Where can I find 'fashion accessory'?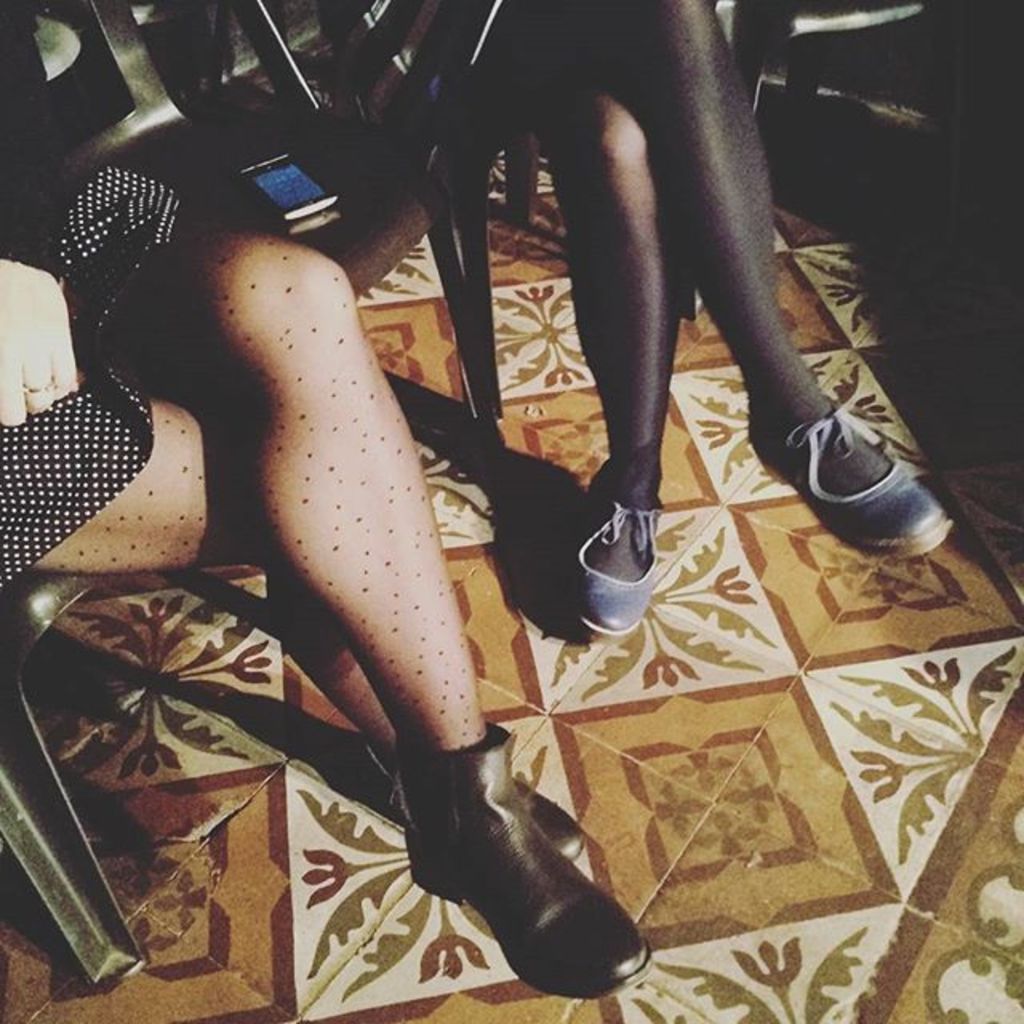
You can find it at BBox(402, 725, 654, 1002).
